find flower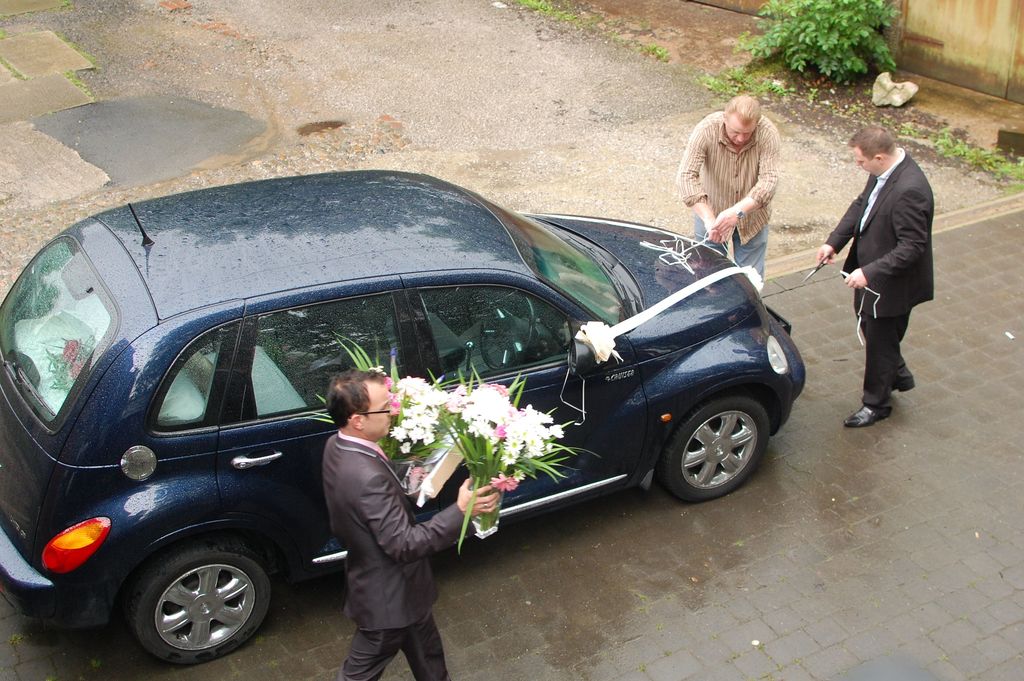
bbox(513, 469, 522, 479)
